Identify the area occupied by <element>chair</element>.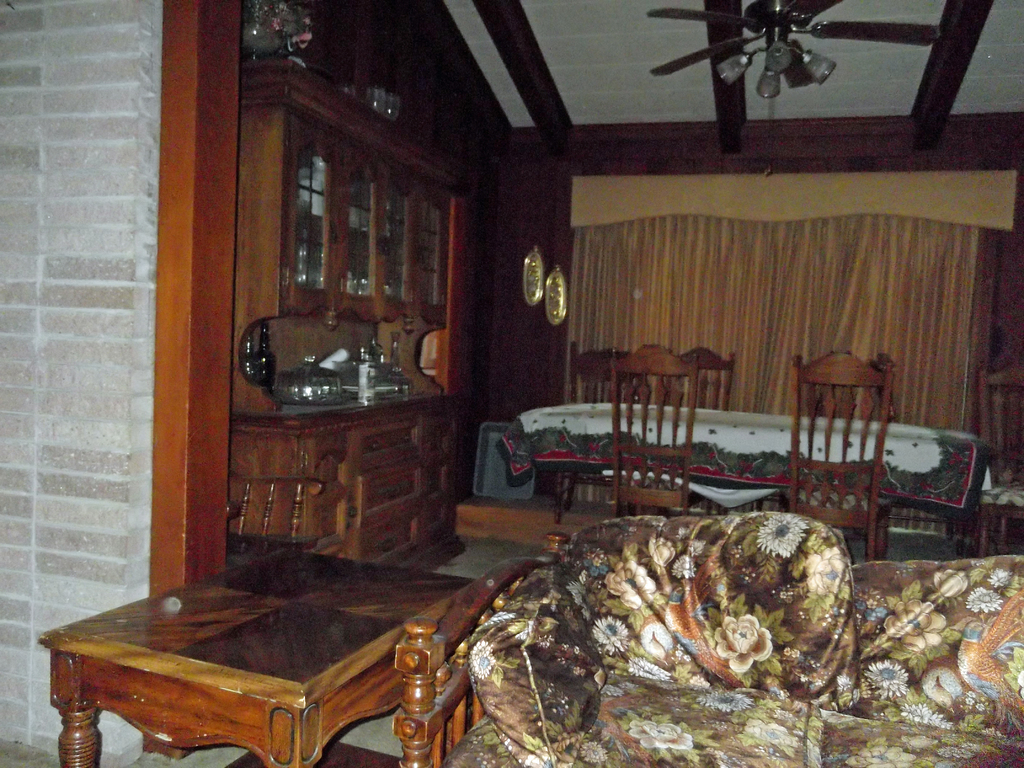
Area: Rect(789, 348, 902, 420).
